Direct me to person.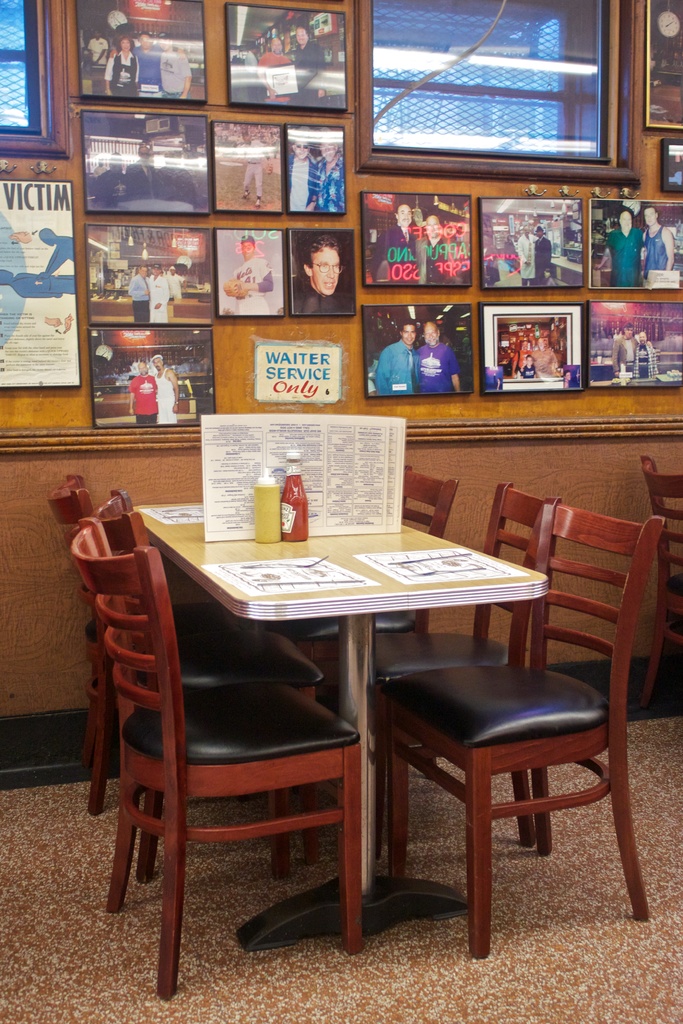
Direction: l=589, t=202, r=647, b=284.
